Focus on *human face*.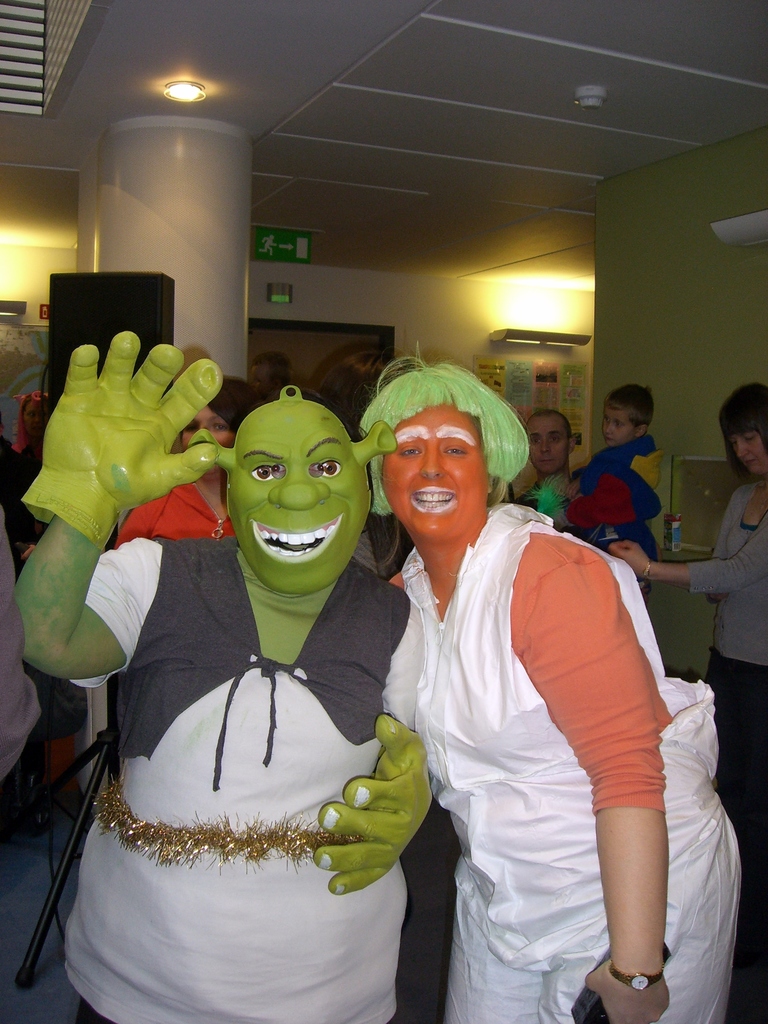
Focused at box(727, 436, 760, 475).
